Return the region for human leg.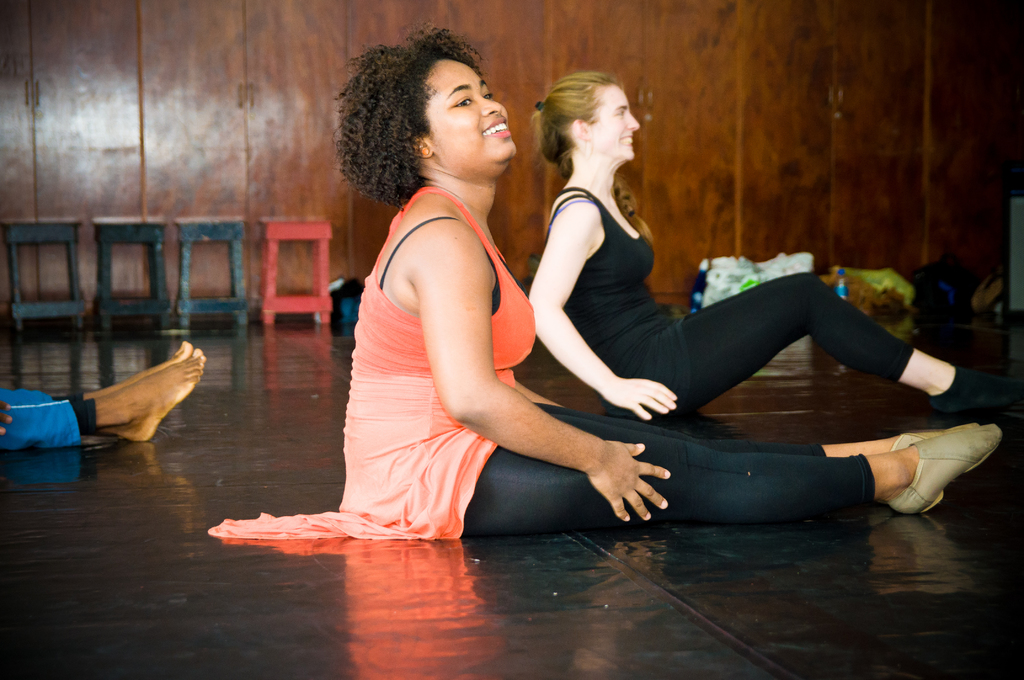
region(3, 349, 211, 445).
